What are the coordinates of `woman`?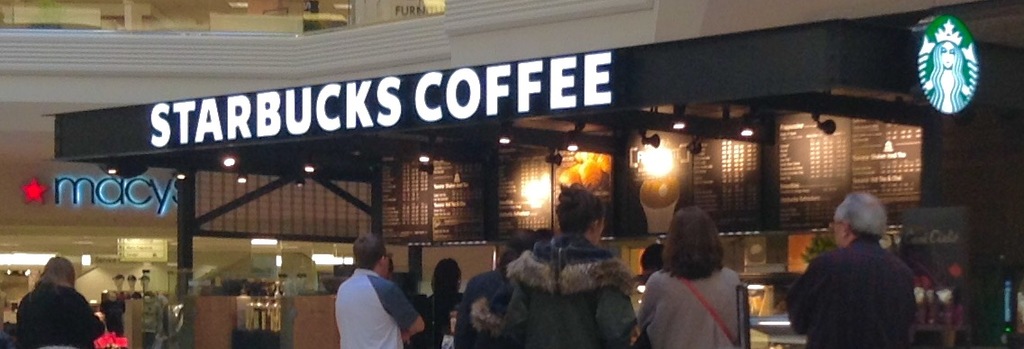
[x1=14, y1=253, x2=109, y2=348].
